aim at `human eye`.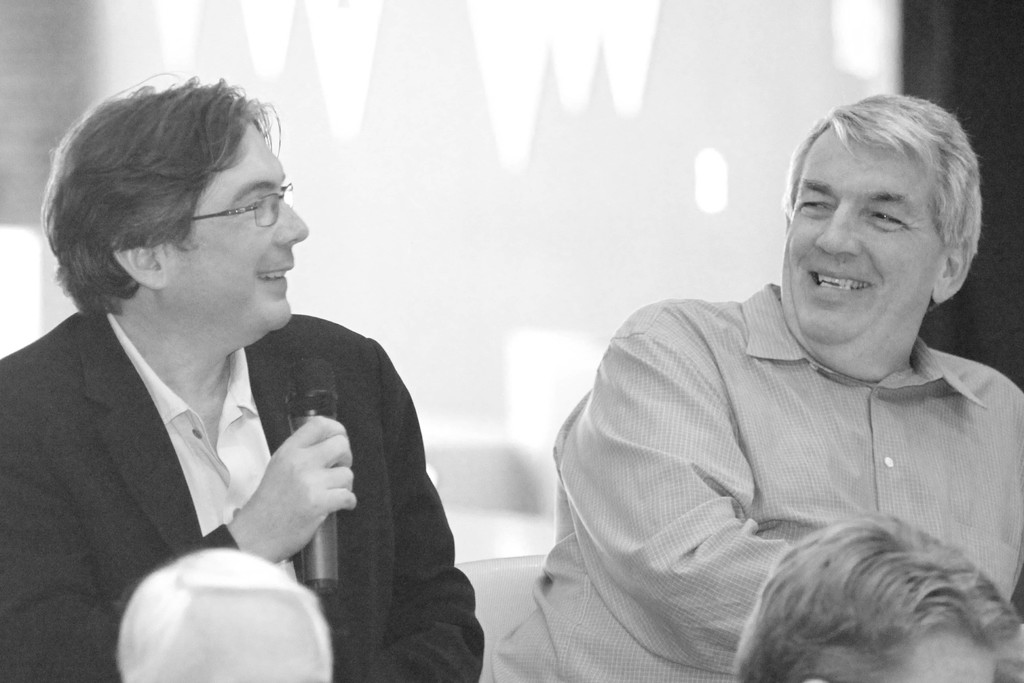
Aimed at locate(868, 210, 904, 229).
